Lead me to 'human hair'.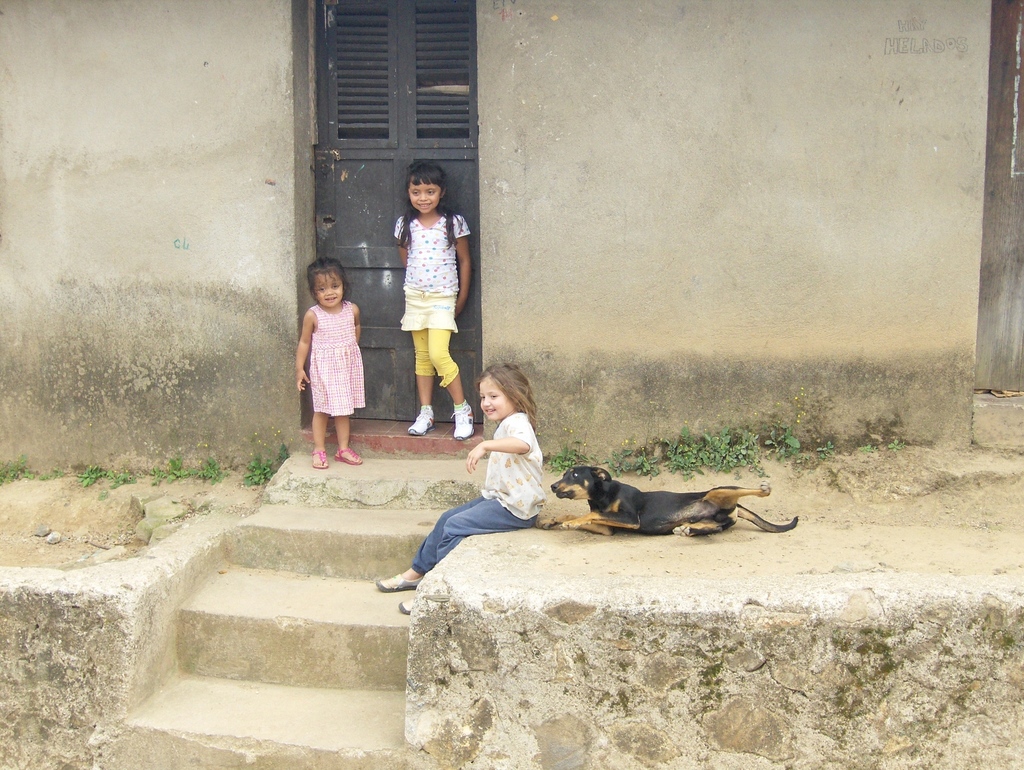
Lead to locate(302, 257, 347, 294).
